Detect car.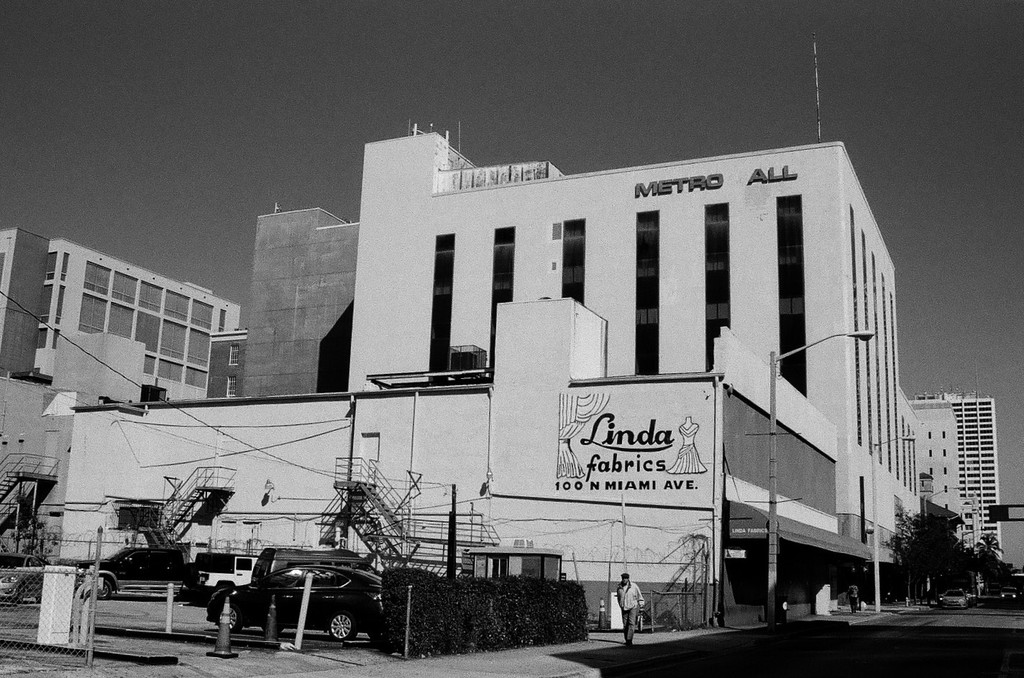
Detected at l=1001, t=585, r=1018, b=603.
